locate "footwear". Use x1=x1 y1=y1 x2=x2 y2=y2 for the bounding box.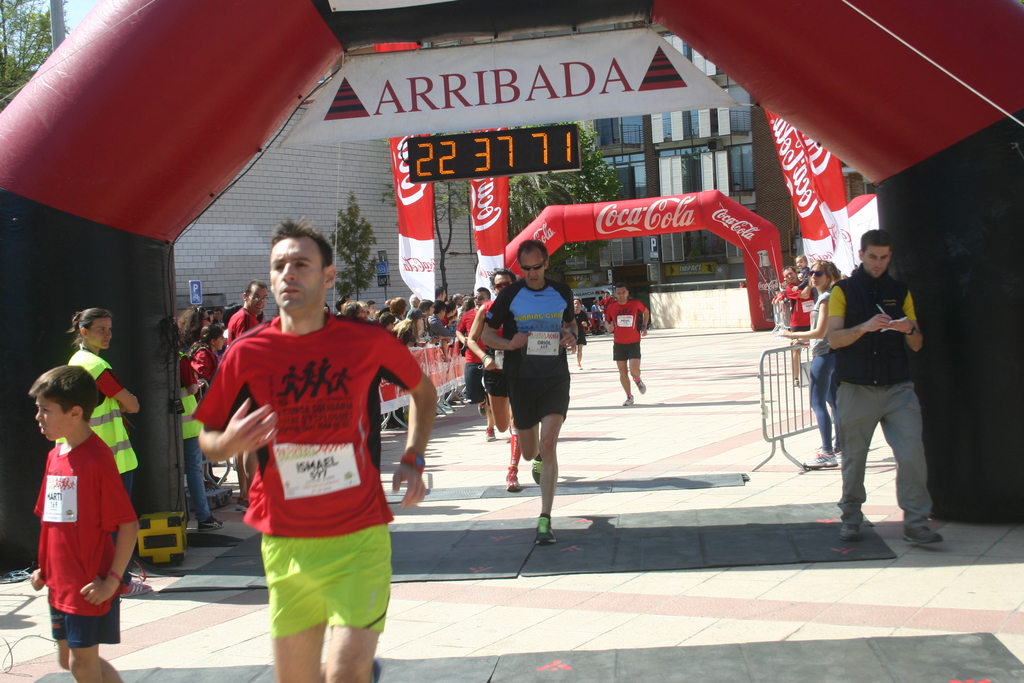
x1=118 y1=579 x2=150 y2=599.
